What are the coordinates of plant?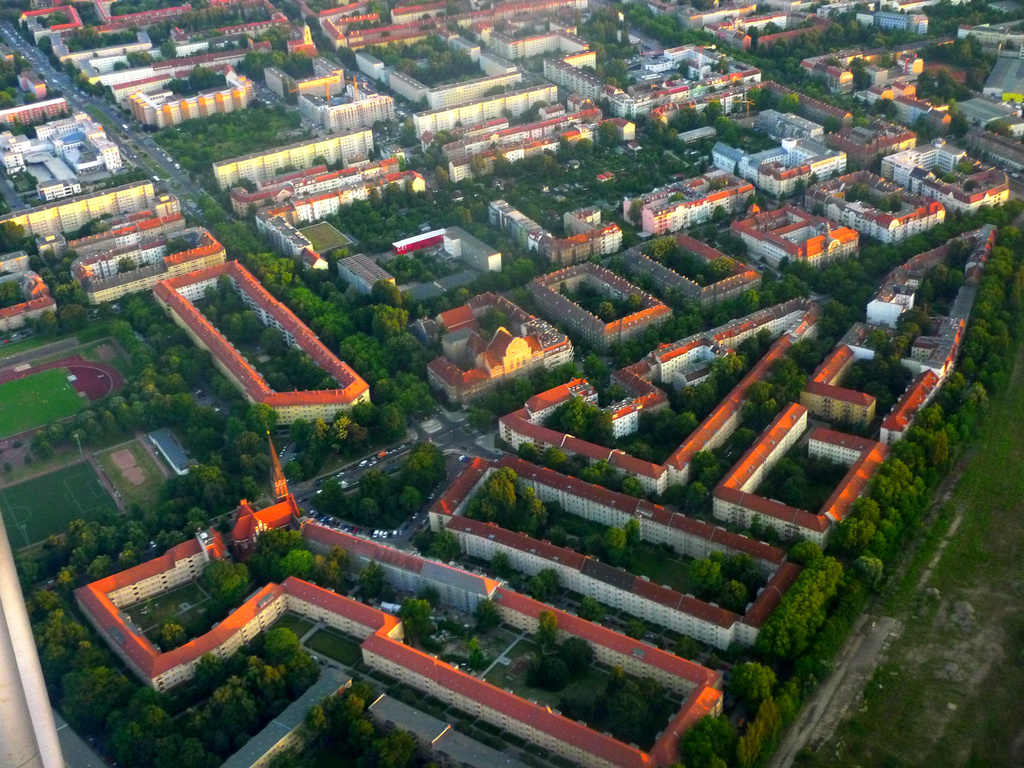
Rect(0, 0, 1023, 767).
